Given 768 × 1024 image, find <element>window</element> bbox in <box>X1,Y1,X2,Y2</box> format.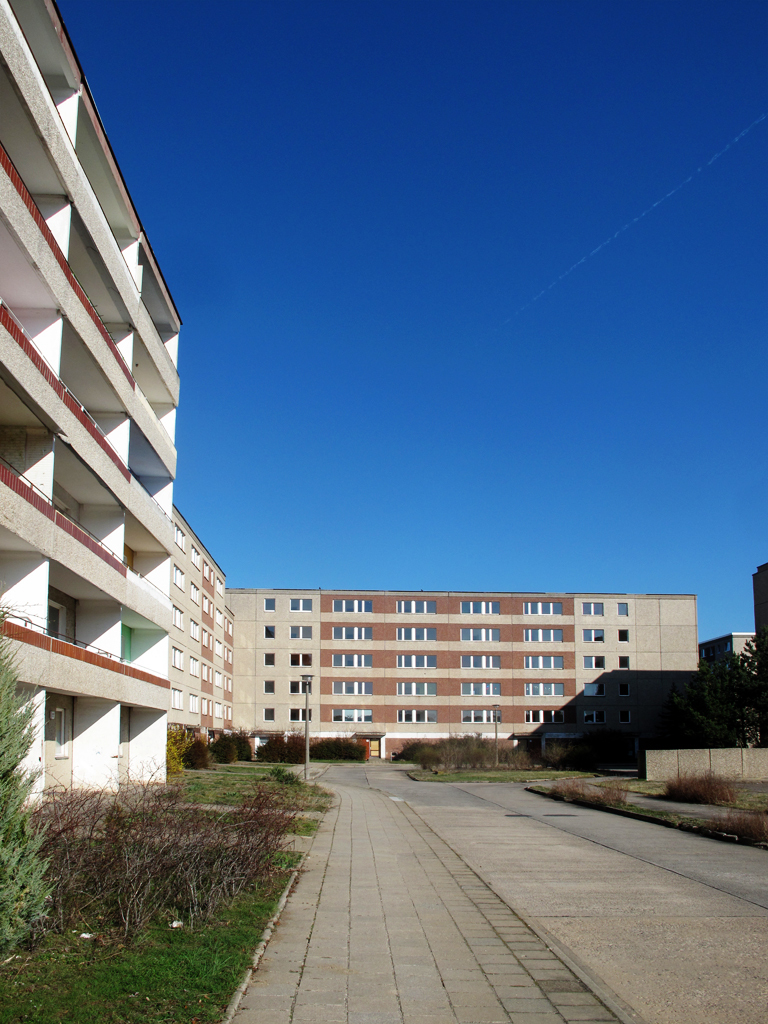
<box>190,581,201,606</box>.
